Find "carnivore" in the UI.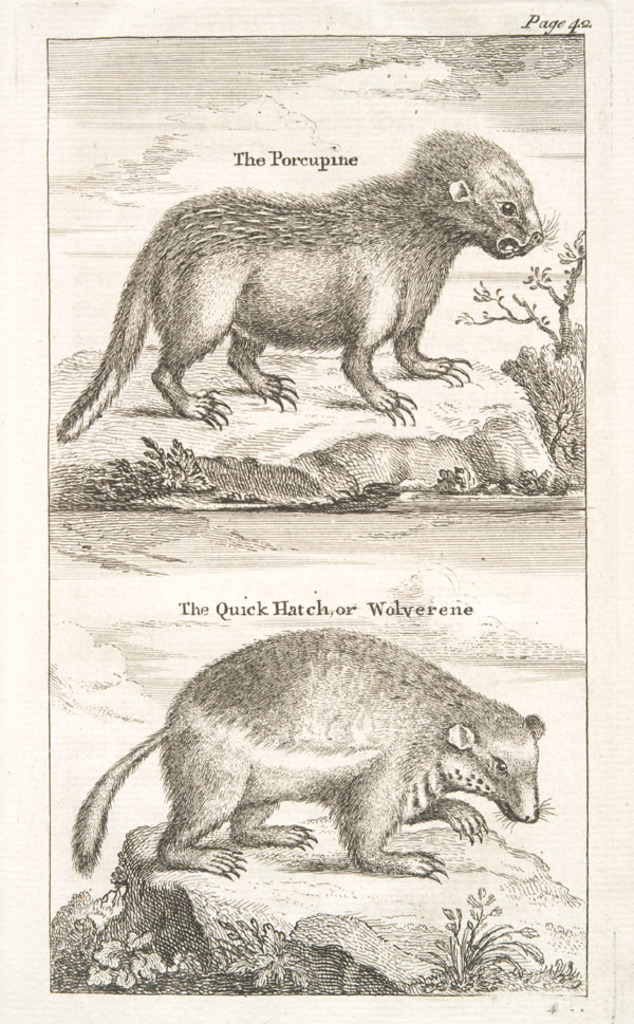
UI element at <bbox>44, 116, 565, 431</bbox>.
